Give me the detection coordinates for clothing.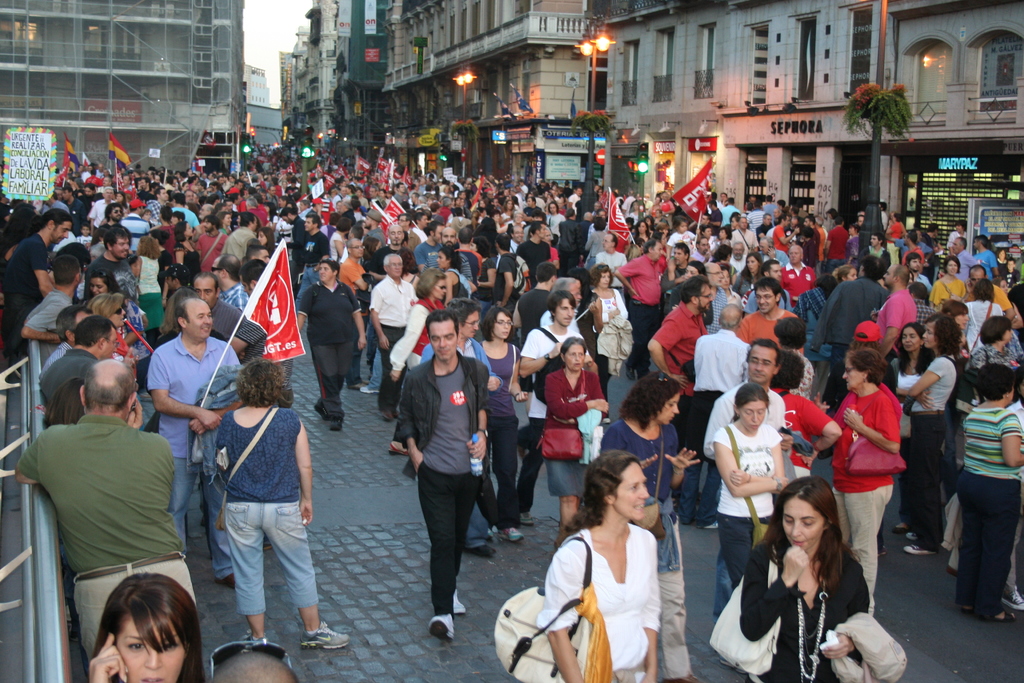
pyautogui.locateOnScreen(344, 249, 362, 312).
